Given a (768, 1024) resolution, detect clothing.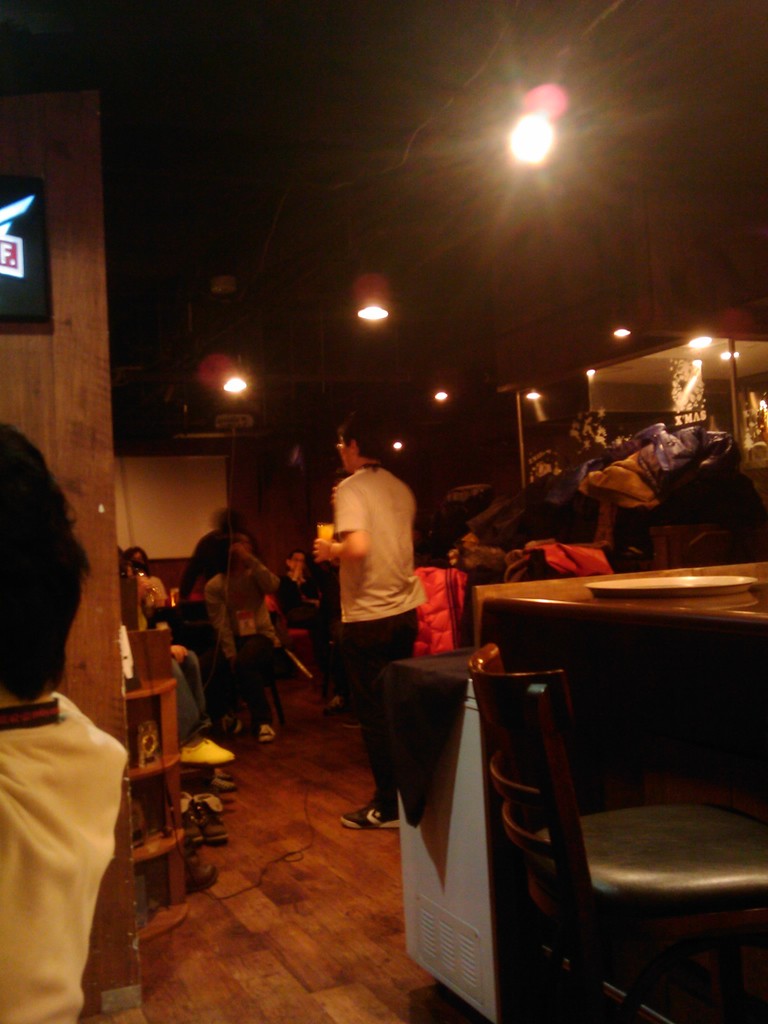
region(424, 564, 471, 666).
